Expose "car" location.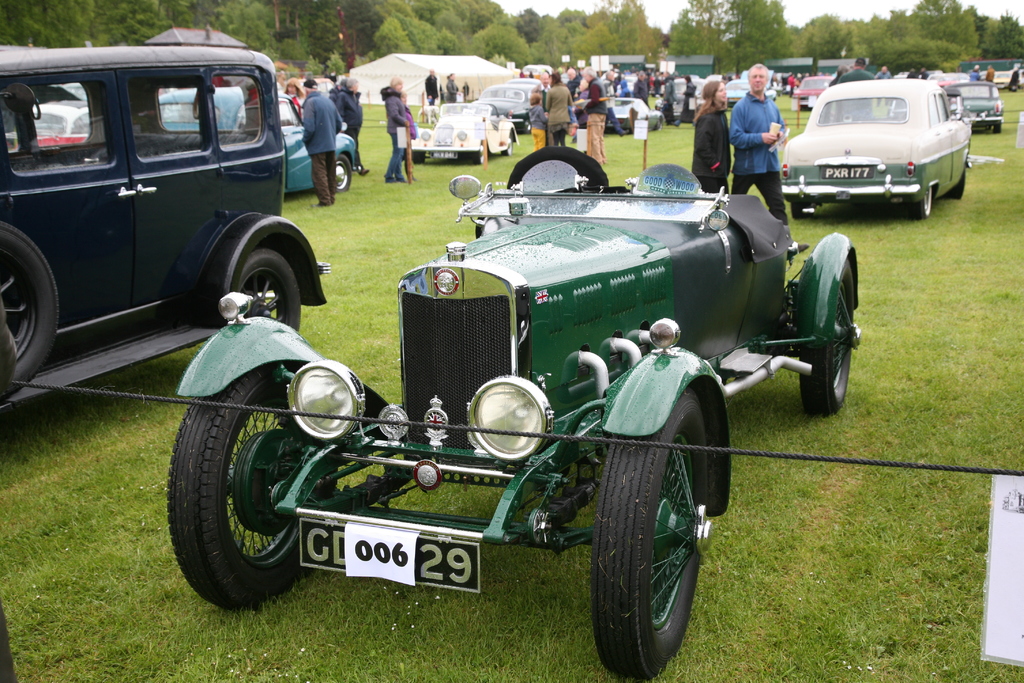
Exposed at crop(940, 80, 1004, 131).
